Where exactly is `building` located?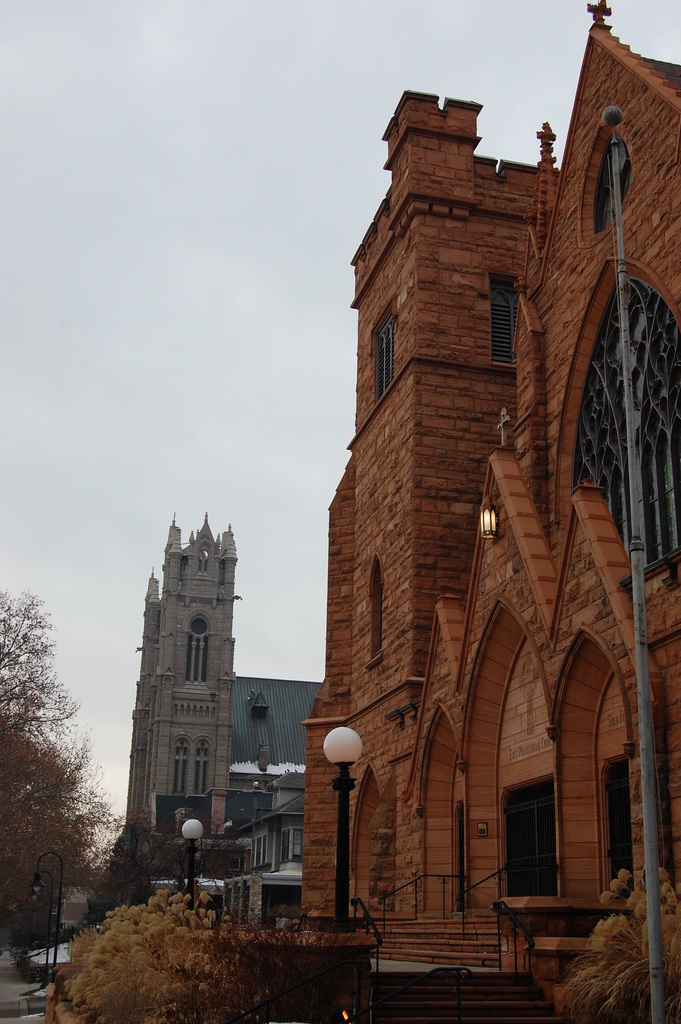
Its bounding box is <box>211,783,303,921</box>.
